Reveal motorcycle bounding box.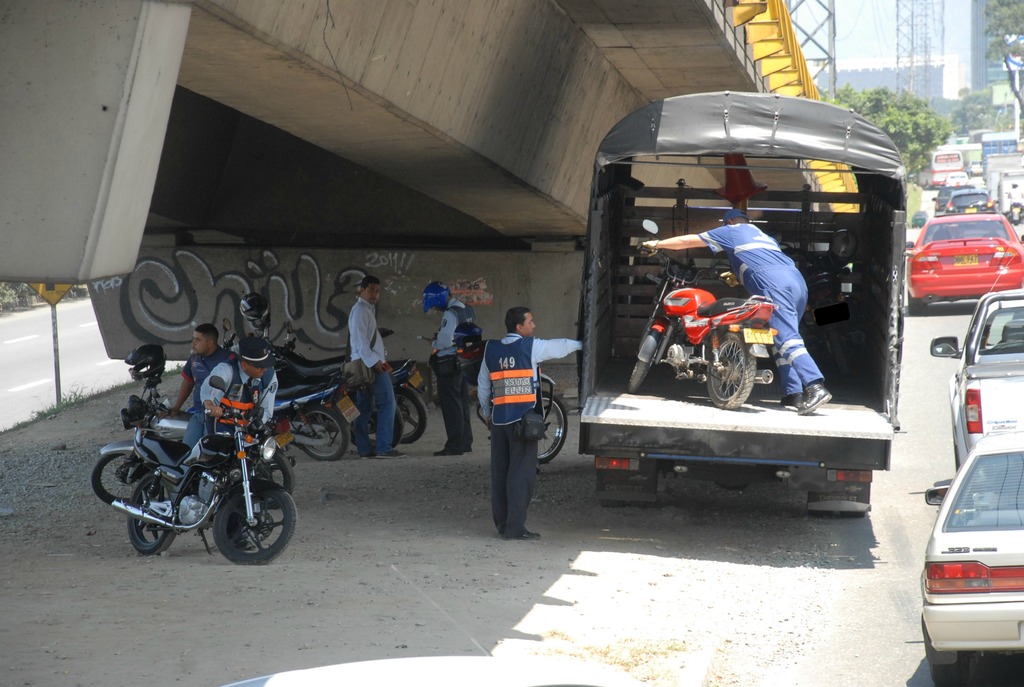
Revealed: rect(88, 366, 296, 506).
